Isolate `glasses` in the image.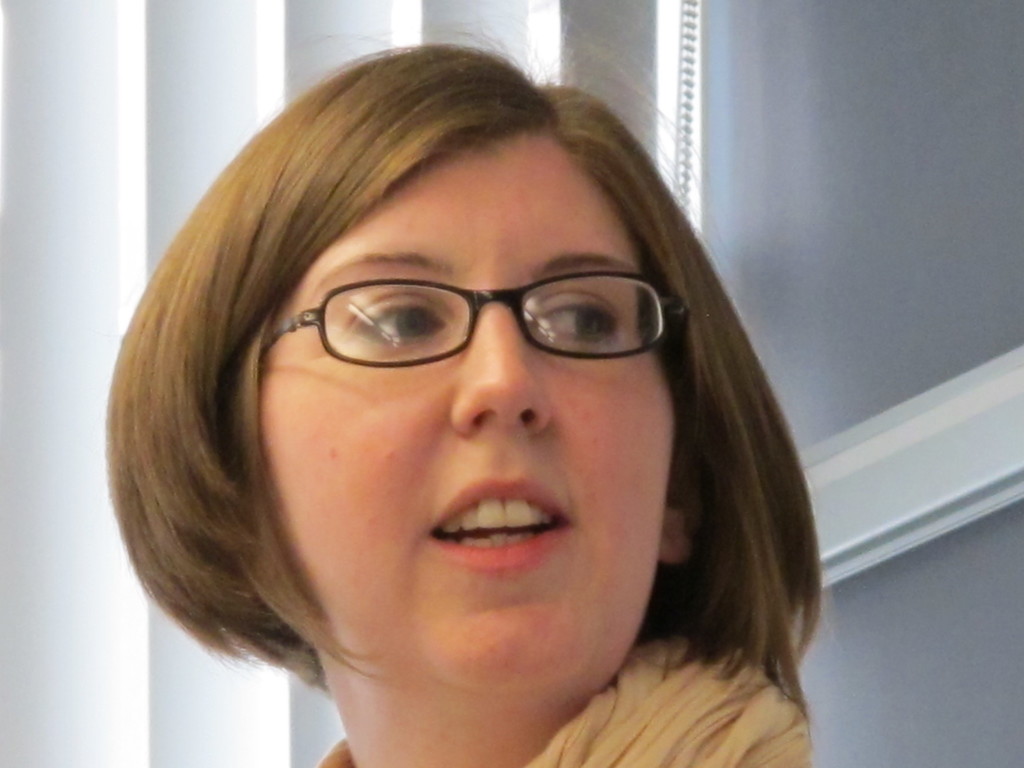
Isolated region: 267:255:667:383.
